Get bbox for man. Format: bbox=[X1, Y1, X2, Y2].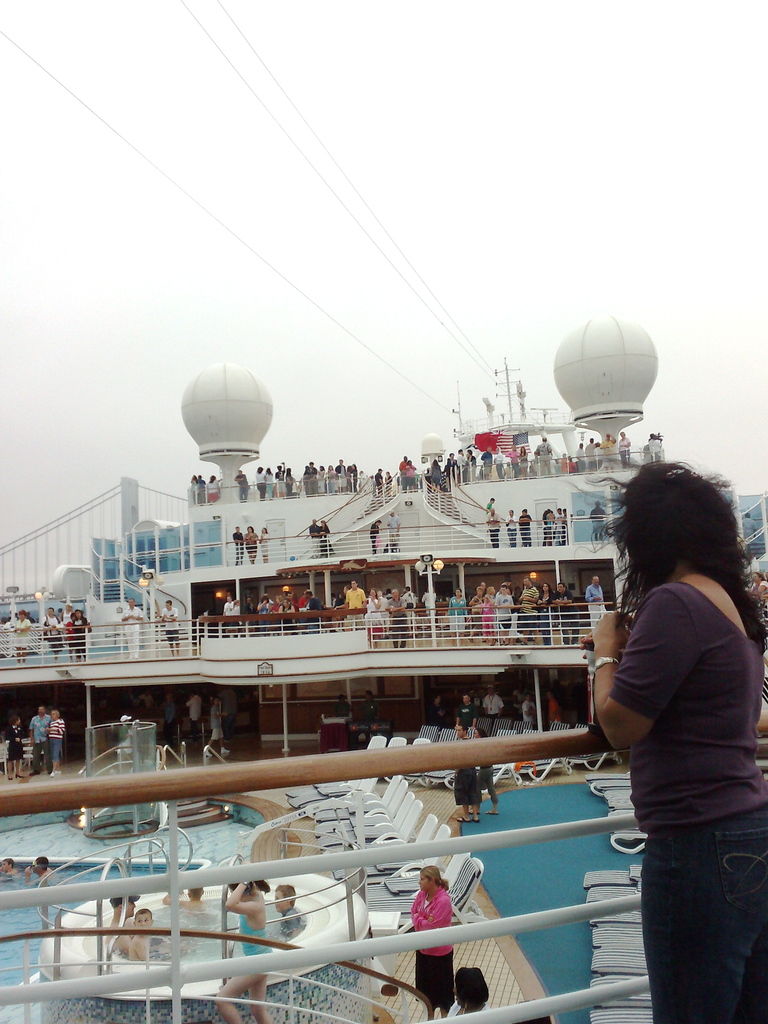
bbox=[398, 454, 407, 490].
